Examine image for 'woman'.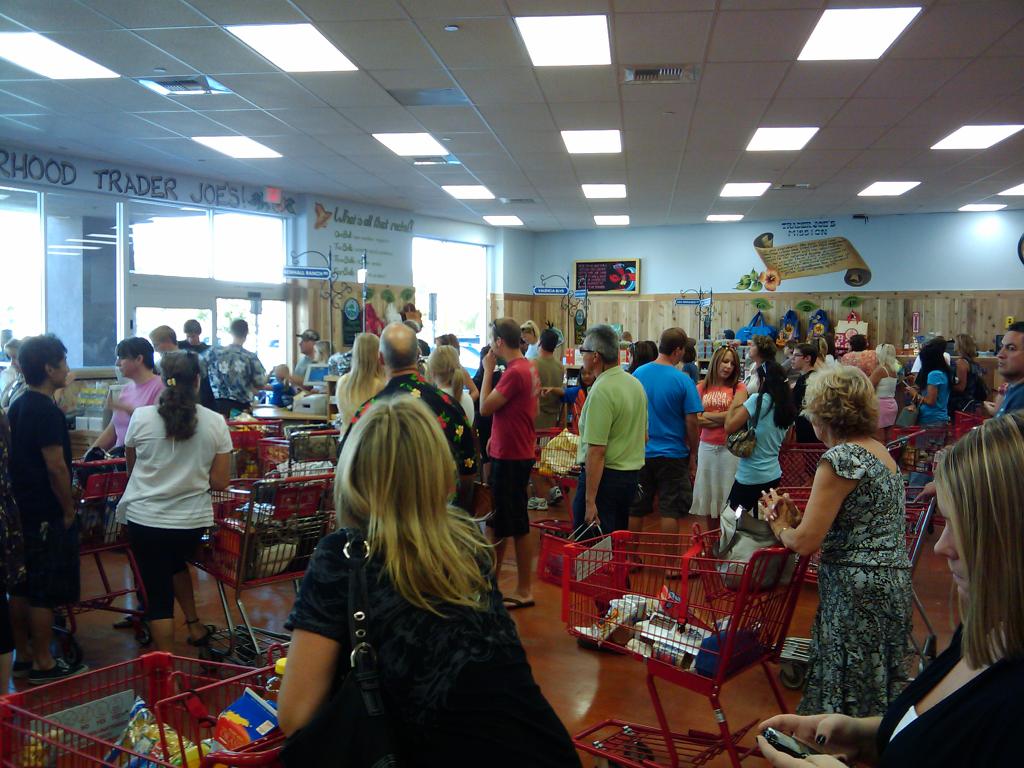
Examination result: bbox=(117, 348, 231, 662).
